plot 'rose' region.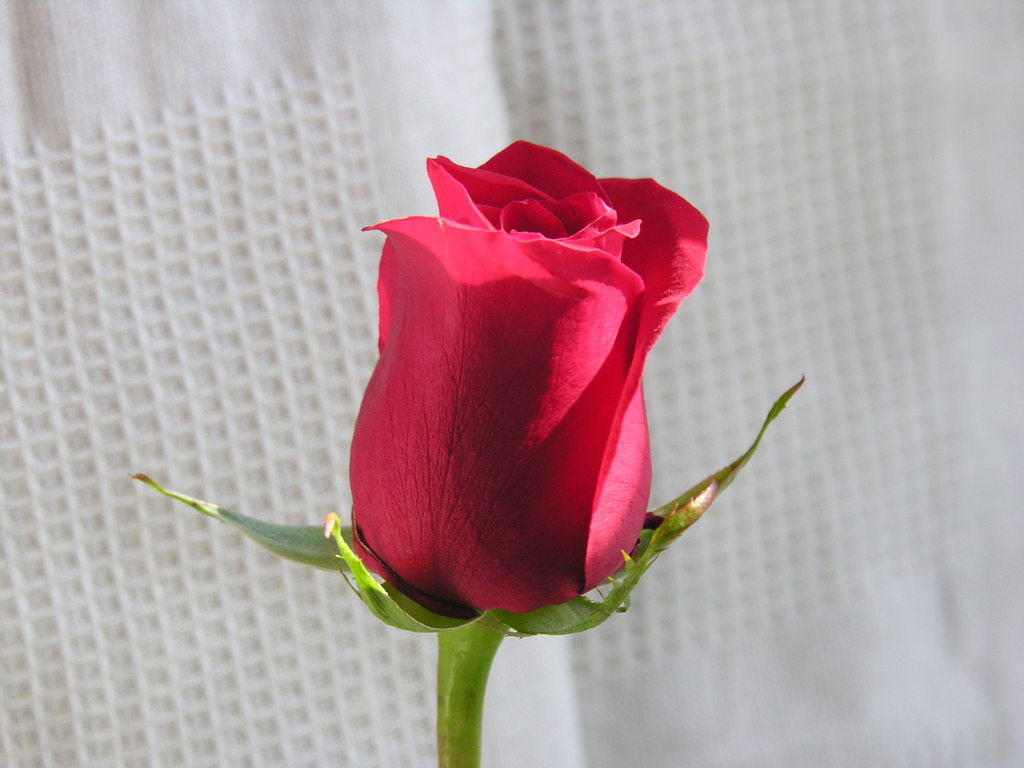
Plotted at (342,139,710,621).
